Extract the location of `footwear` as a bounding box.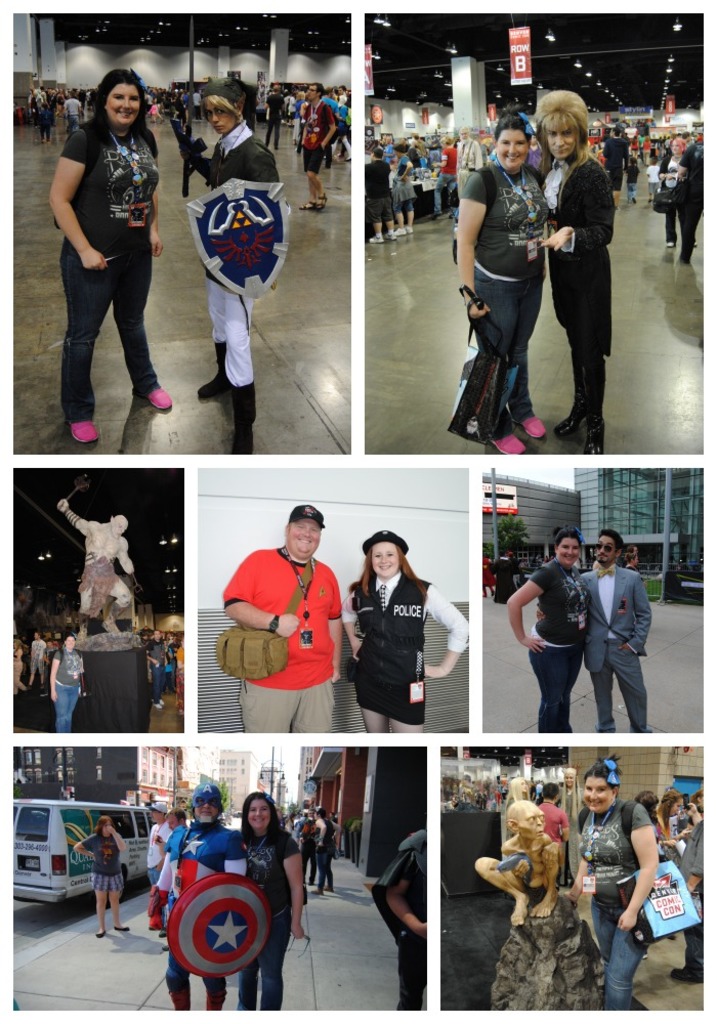
x1=580 y1=418 x2=608 y2=457.
